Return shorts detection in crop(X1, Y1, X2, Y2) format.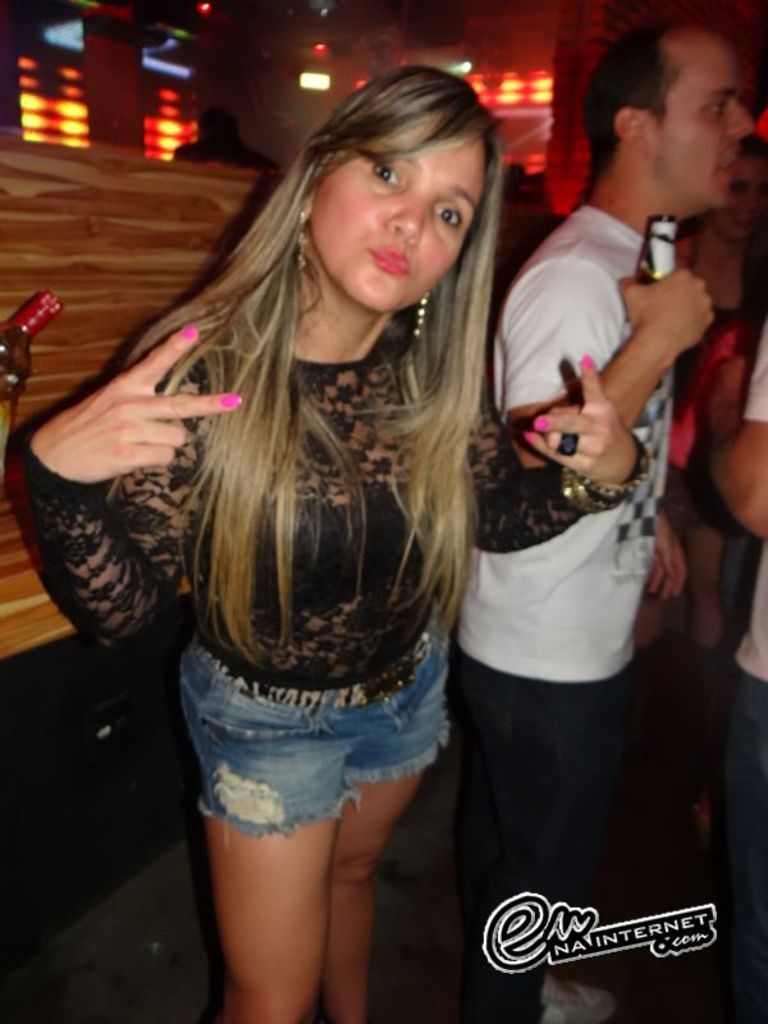
crop(453, 662, 637, 900).
